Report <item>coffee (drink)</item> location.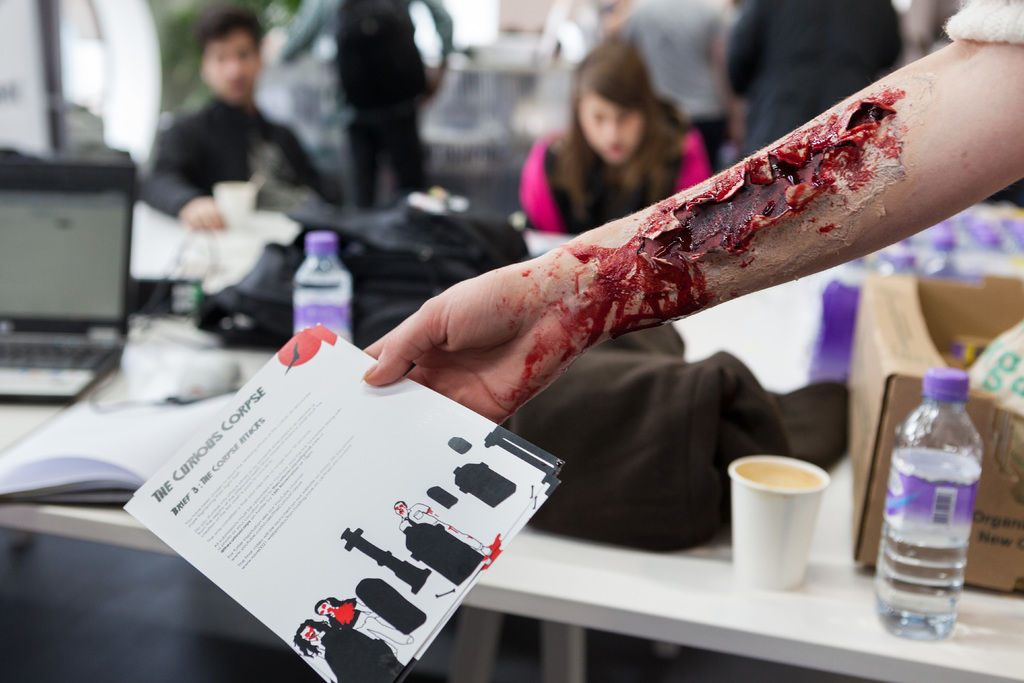
Report: left=732, top=461, right=824, bottom=488.
